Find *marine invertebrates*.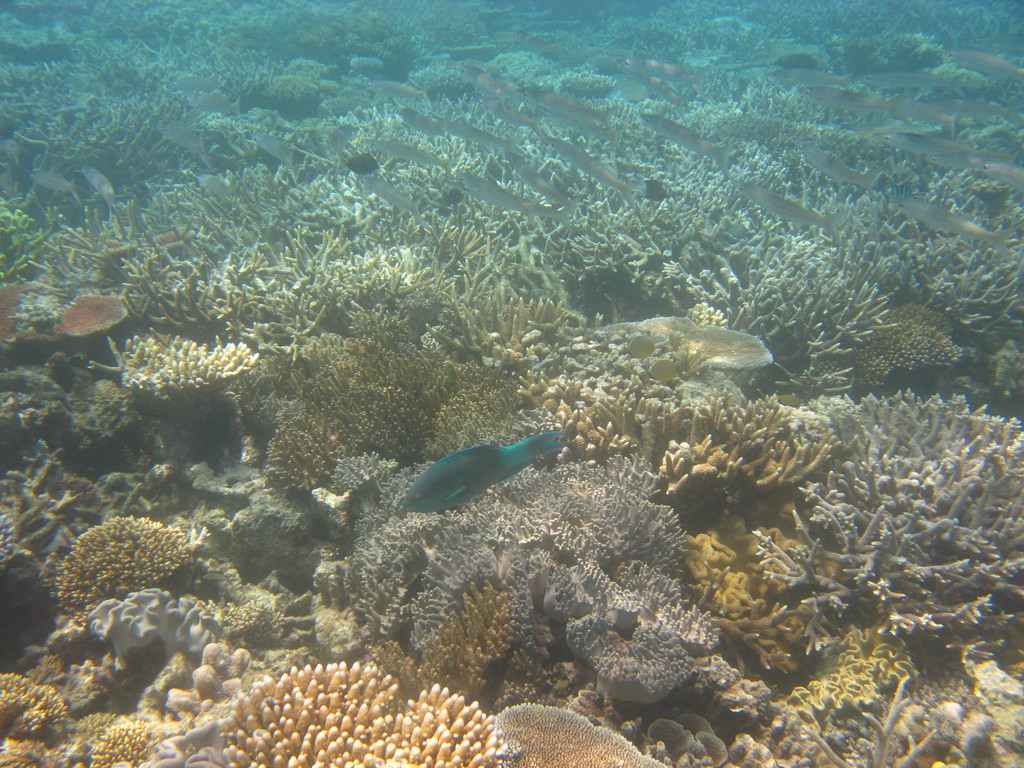
left=501, top=378, right=635, bottom=463.
